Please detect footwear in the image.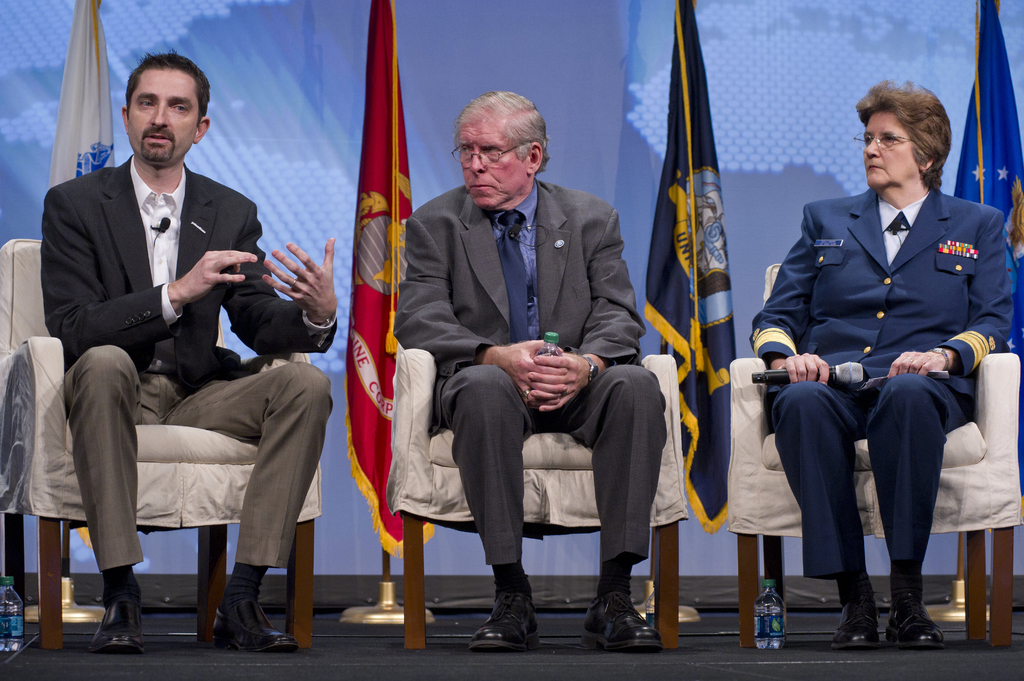
890 598 945 650.
